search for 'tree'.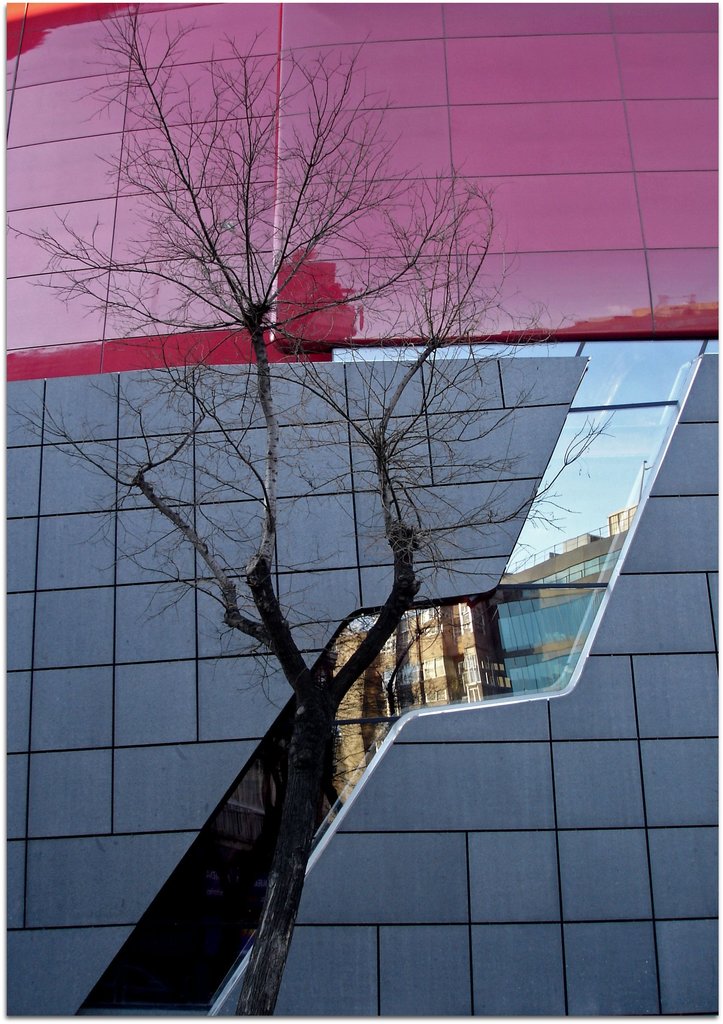
Found at 33,41,692,920.
